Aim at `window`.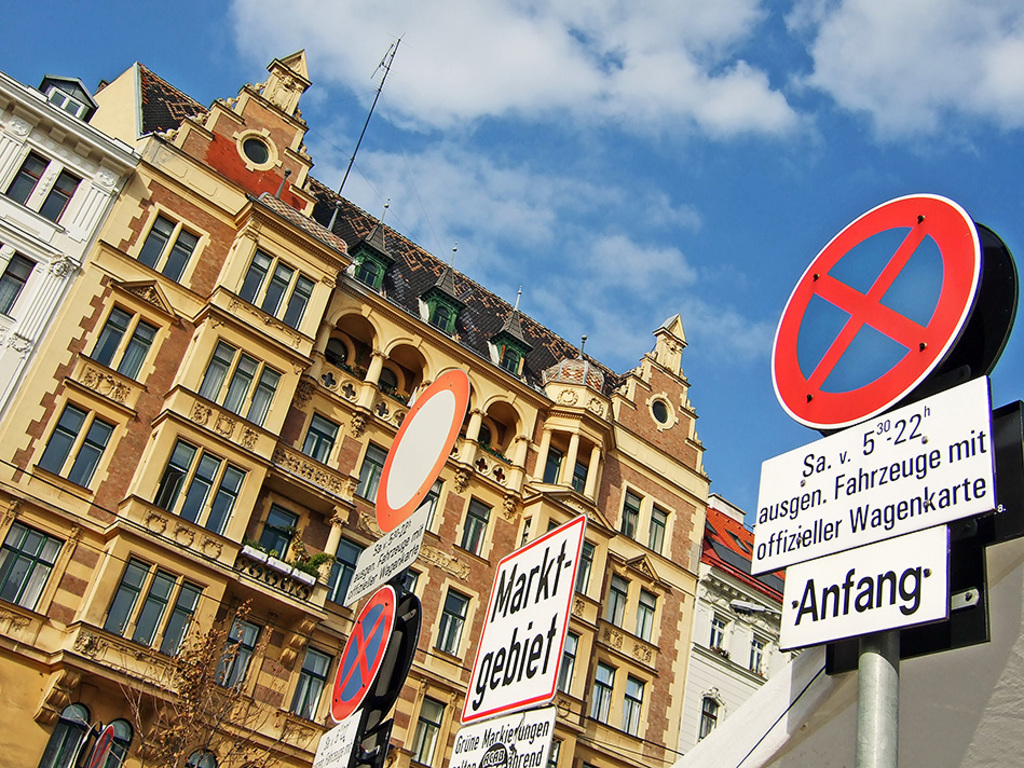
Aimed at 628, 589, 654, 653.
